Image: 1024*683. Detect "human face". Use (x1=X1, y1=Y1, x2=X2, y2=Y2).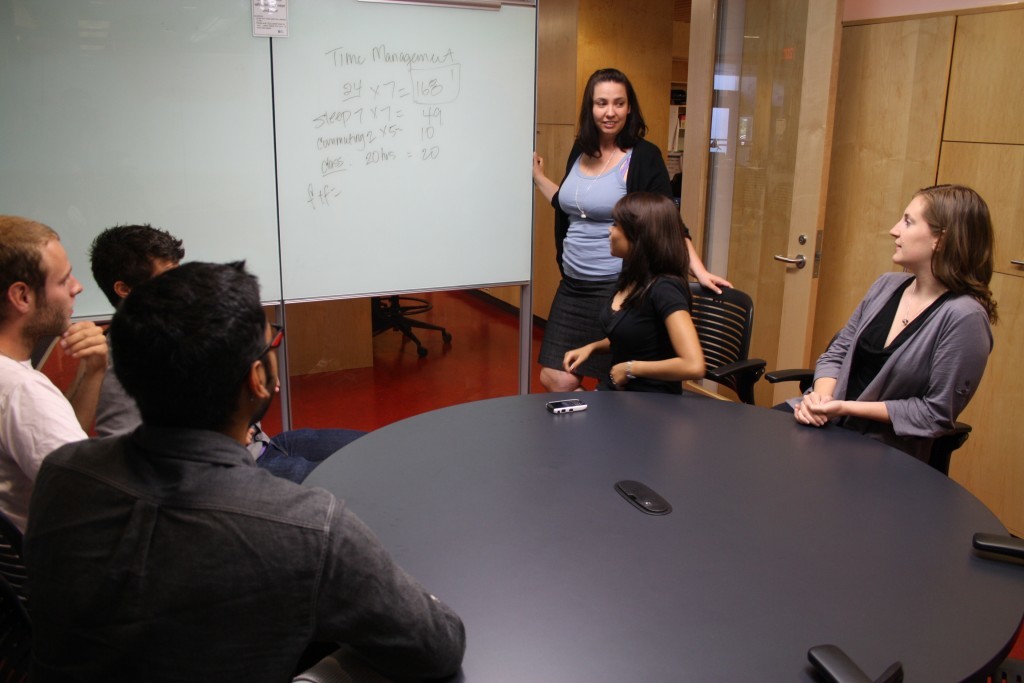
(x1=261, y1=318, x2=279, y2=399).
